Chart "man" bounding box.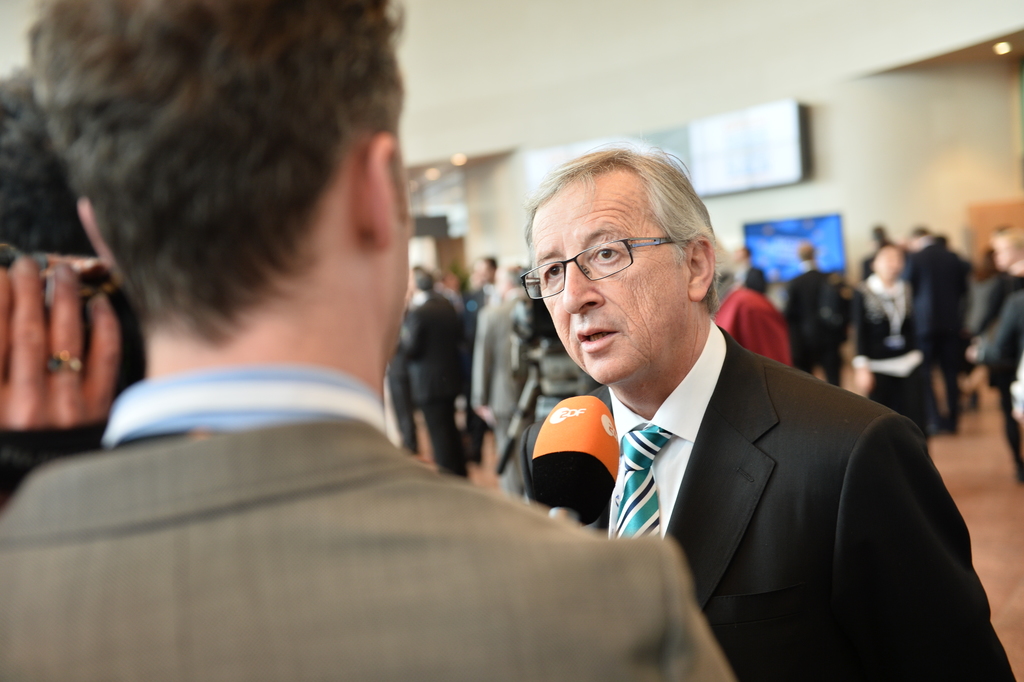
Charted: 0,0,740,681.
